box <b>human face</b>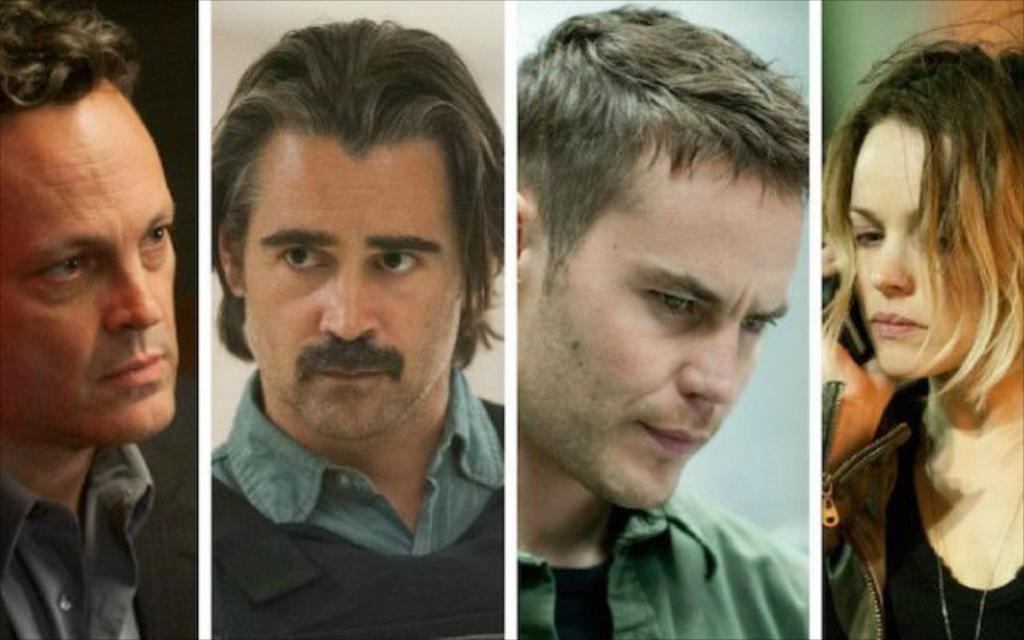
<box>0,70,173,445</box>
